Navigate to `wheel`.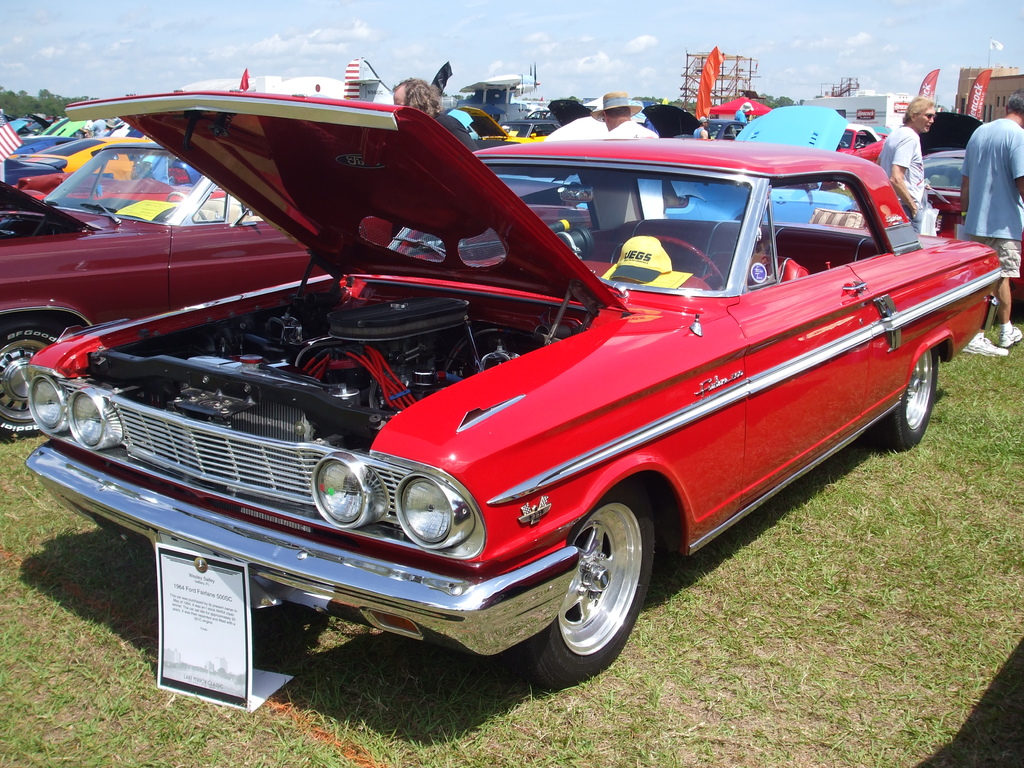
Navigation target: 0,318,65,444.
